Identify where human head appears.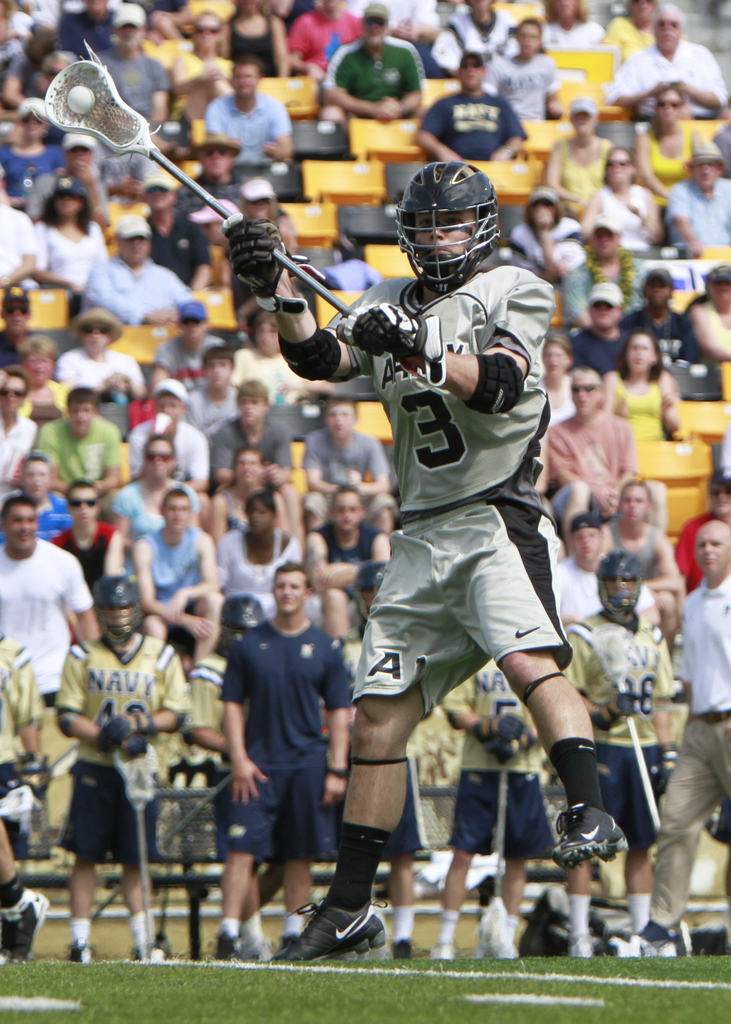
Appears at Rect(232, 445, 265, 486).
